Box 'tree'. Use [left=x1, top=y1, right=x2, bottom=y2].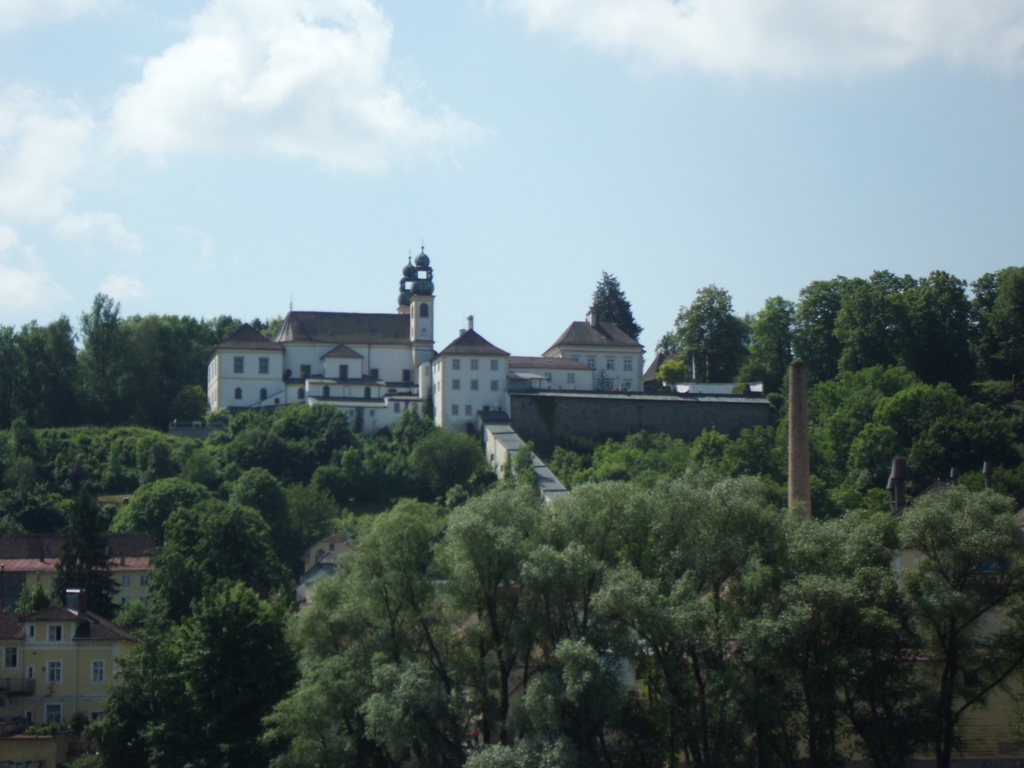
[left=120, top=308, right=210, bottom=403].
